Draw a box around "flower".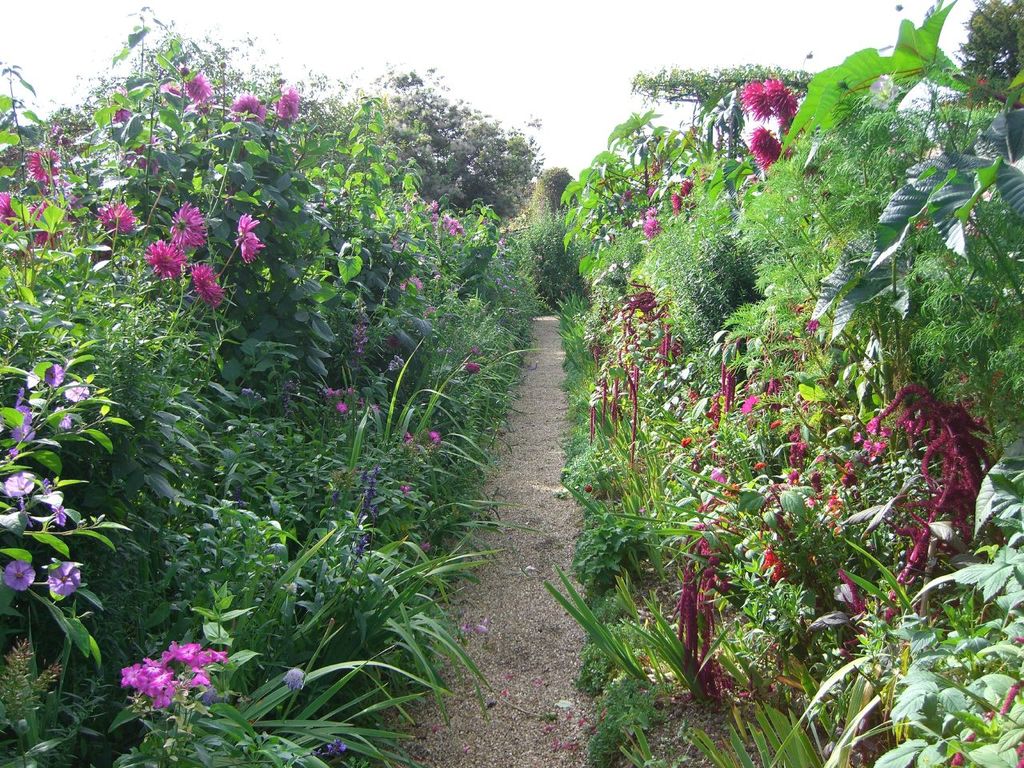
(191,261,225,306).
